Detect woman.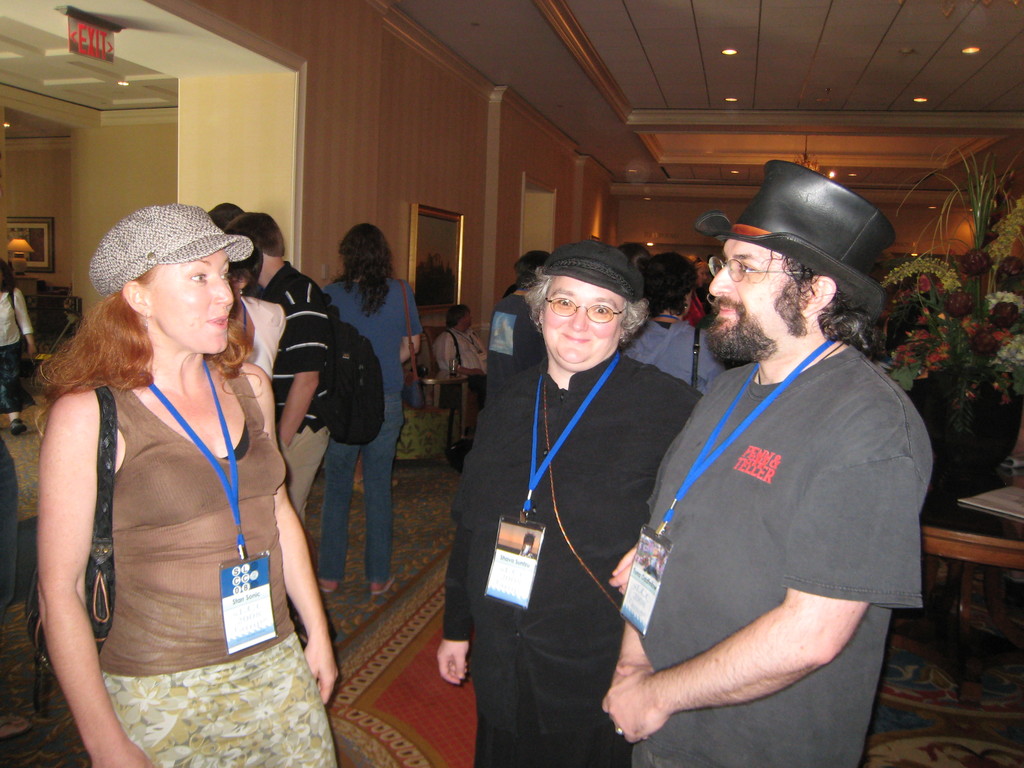
Detected at <region>0, 254, 42, 437</region>.
